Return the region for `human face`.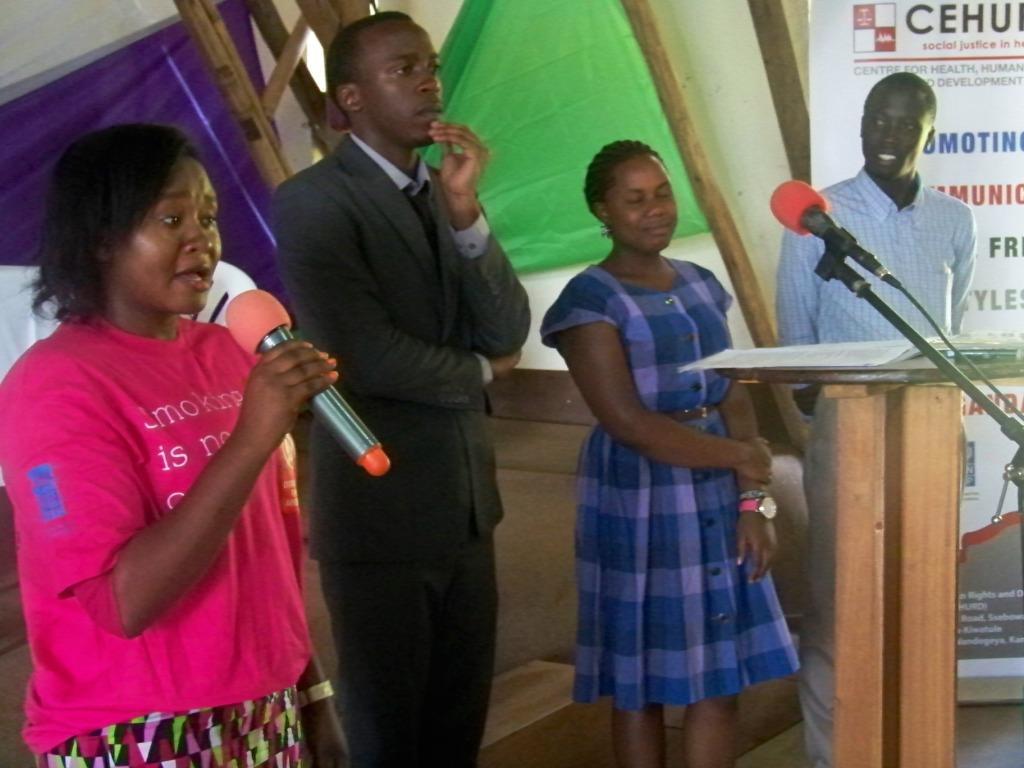
x1=861, y1=99, x2=922, y2=175.
